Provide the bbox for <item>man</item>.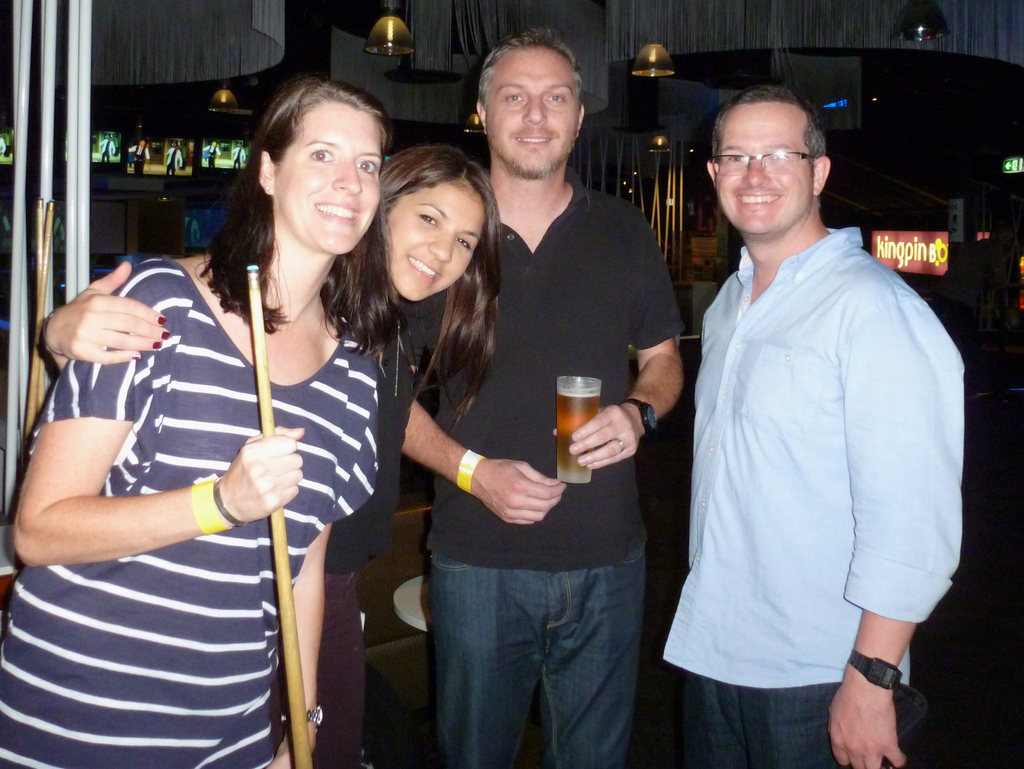
select_region(99, 134, 116, 163).
